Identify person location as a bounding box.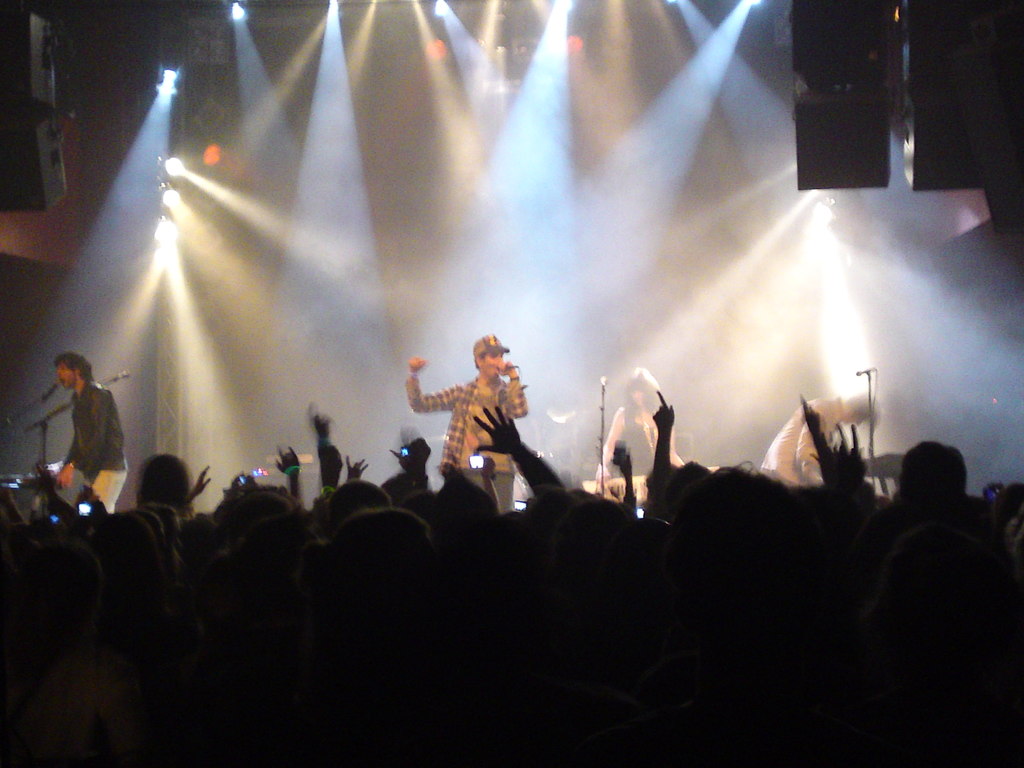
BBox(54, 349, 131, 515).
